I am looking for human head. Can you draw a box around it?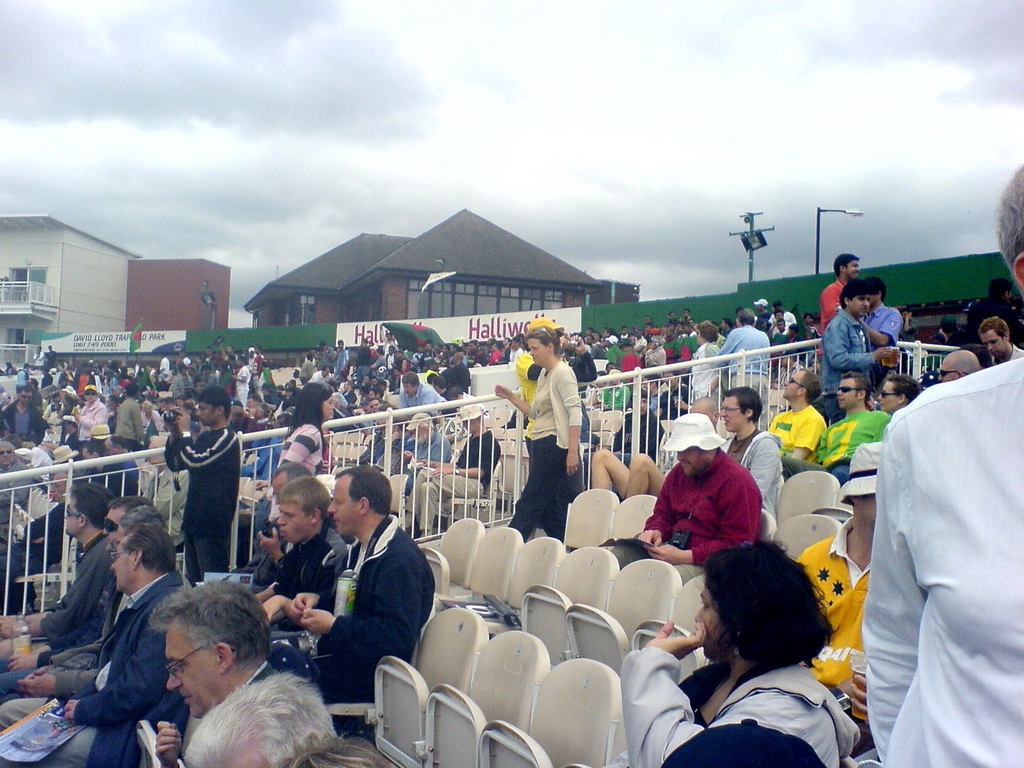
Sure, the bounding box is 237, 353, 247, 369.
